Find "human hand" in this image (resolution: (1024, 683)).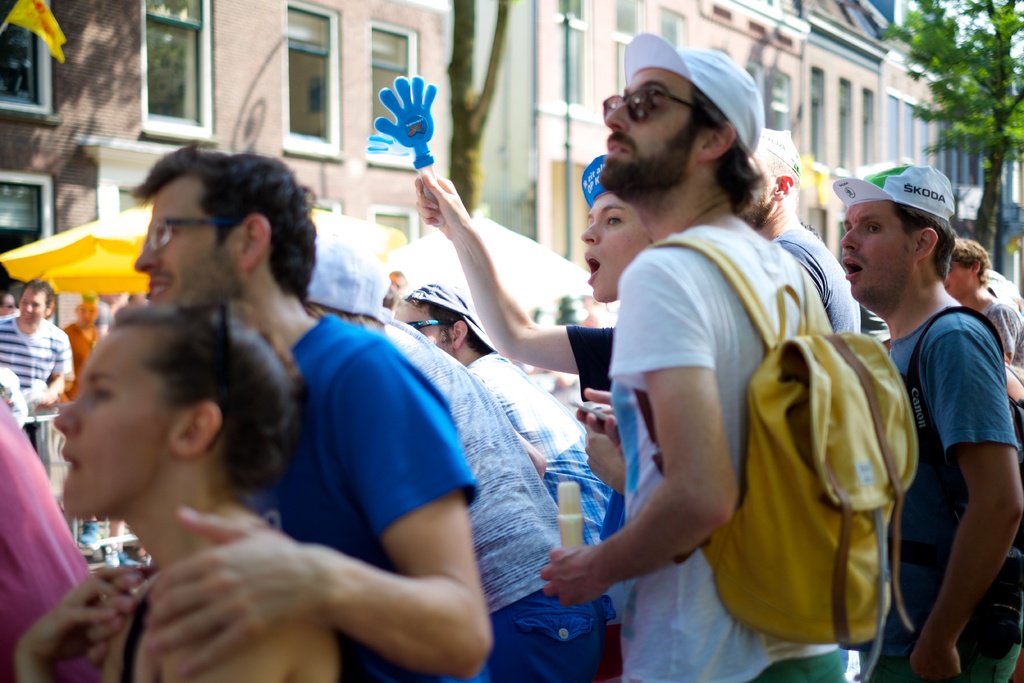
584 422 626 500.
